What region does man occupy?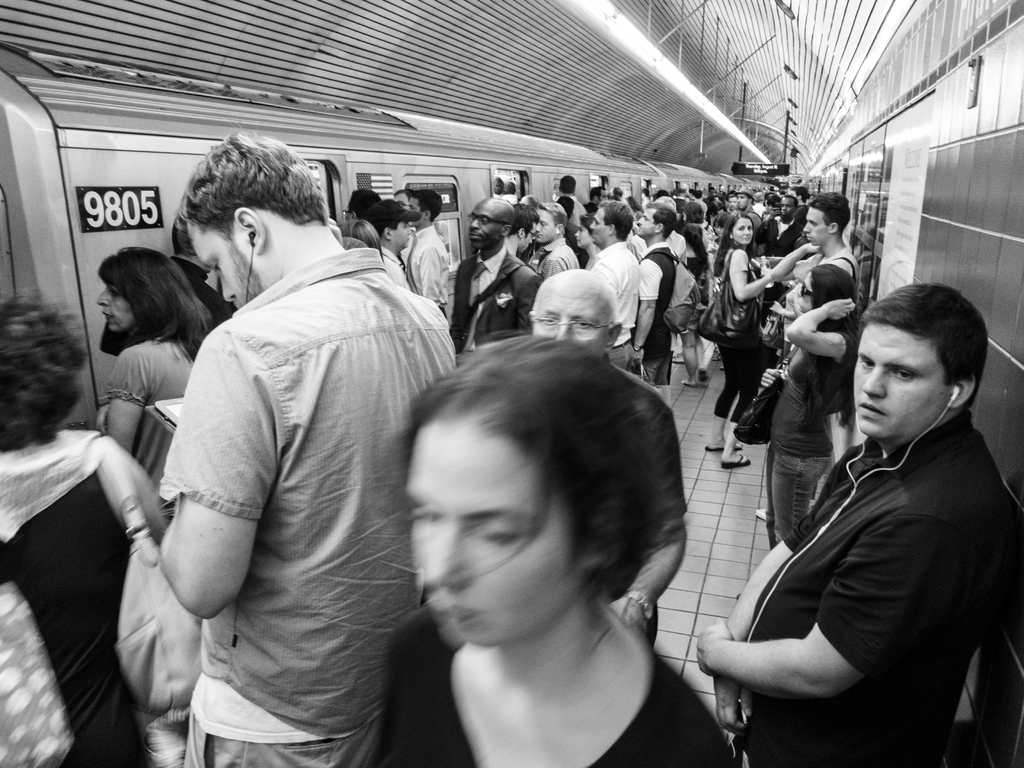
{"x1": 504, "y1": 205, "x2": 540, "y2": 257}.
